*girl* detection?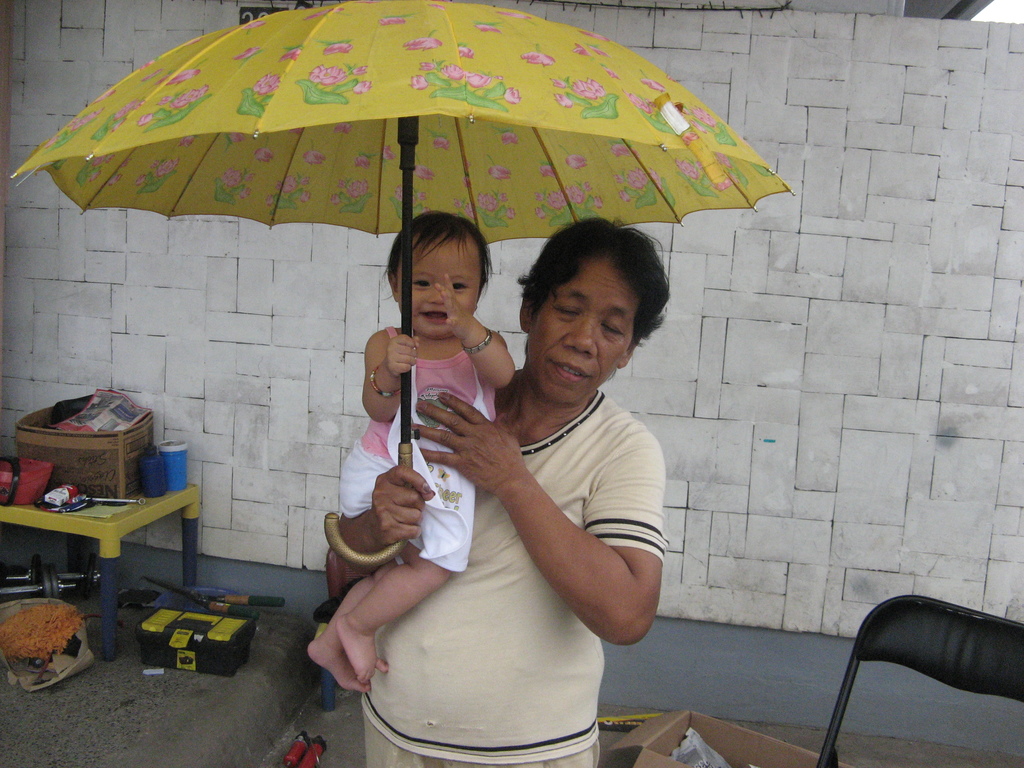
Rect(306, 205, 512, 694)
